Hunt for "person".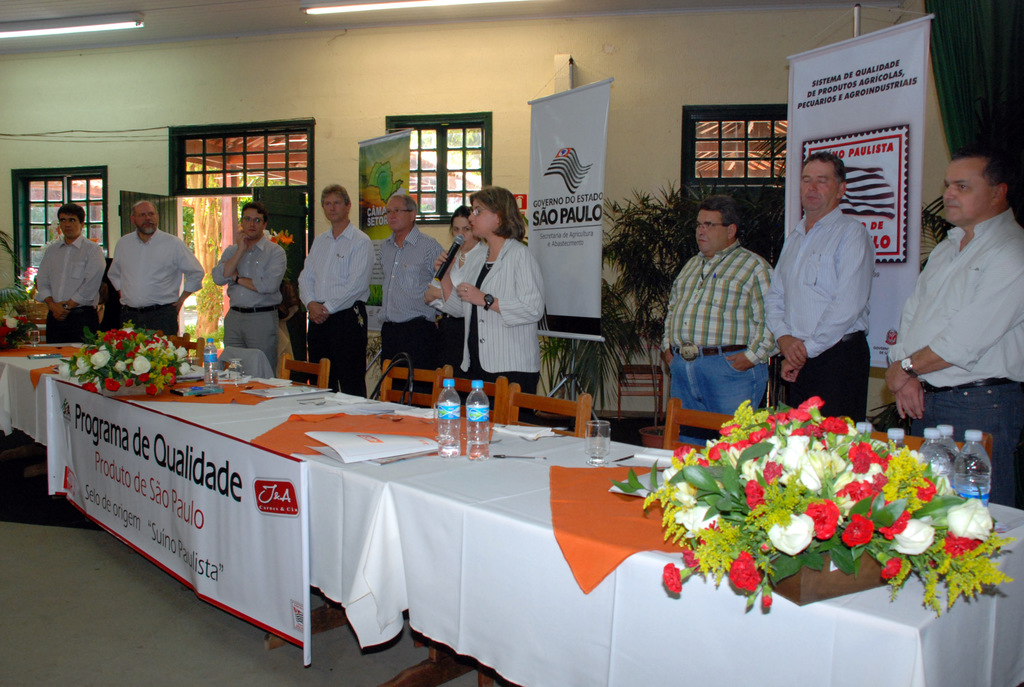
Hunted down at region(298, 180, 377, 396).
